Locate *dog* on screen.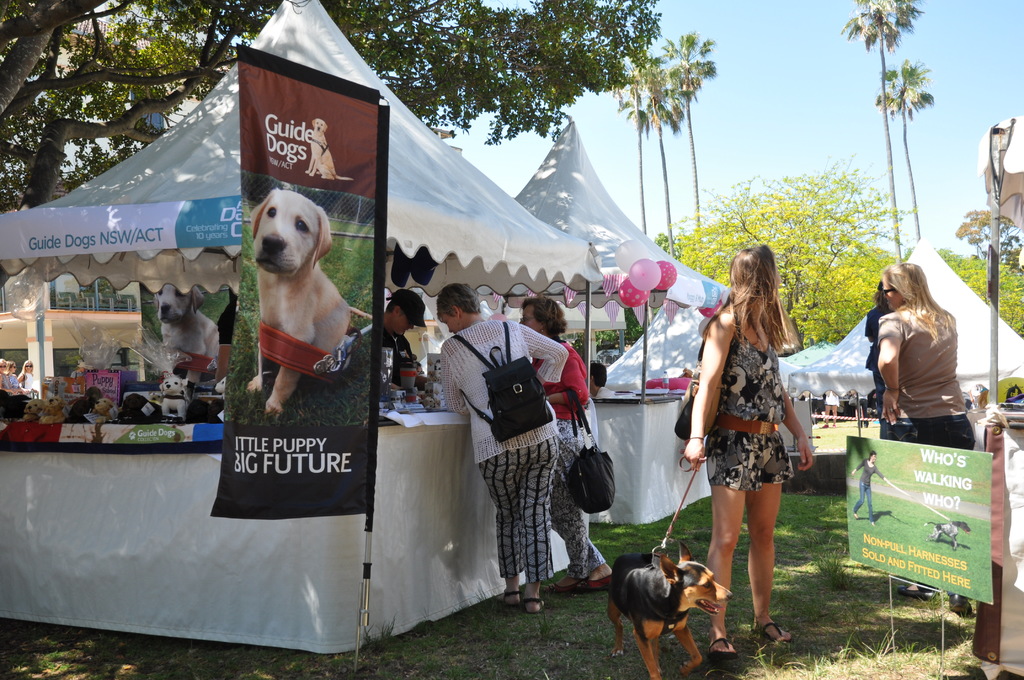
On screen at pyautogui.locateOnScreen(238, 190, 353, 423).
